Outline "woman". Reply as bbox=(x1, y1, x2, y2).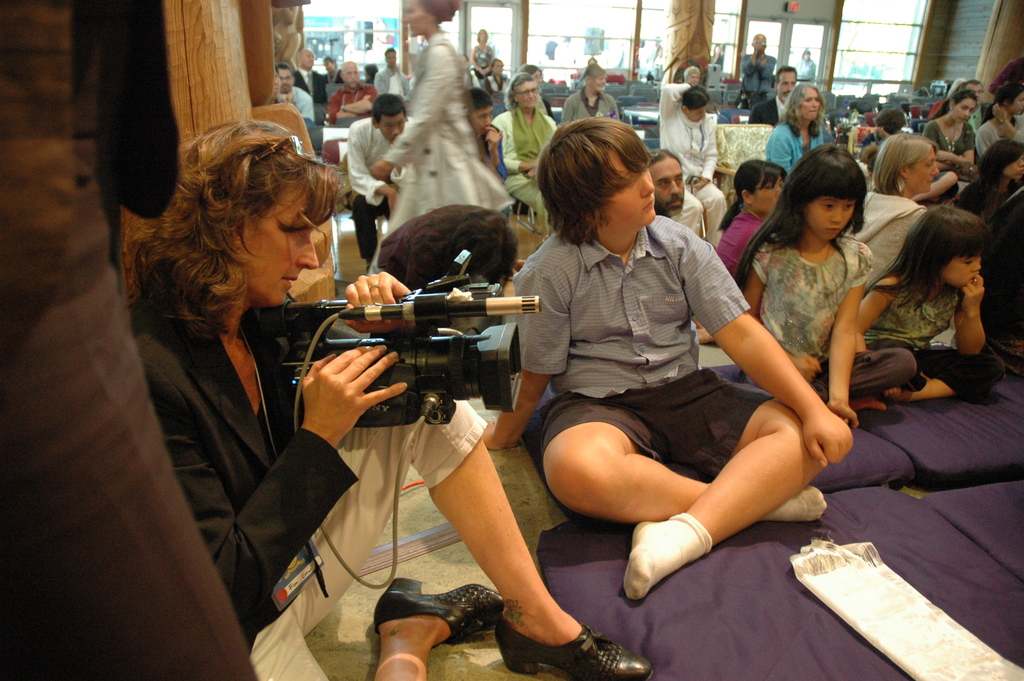
bbox=(364, 0, 516, 240).
